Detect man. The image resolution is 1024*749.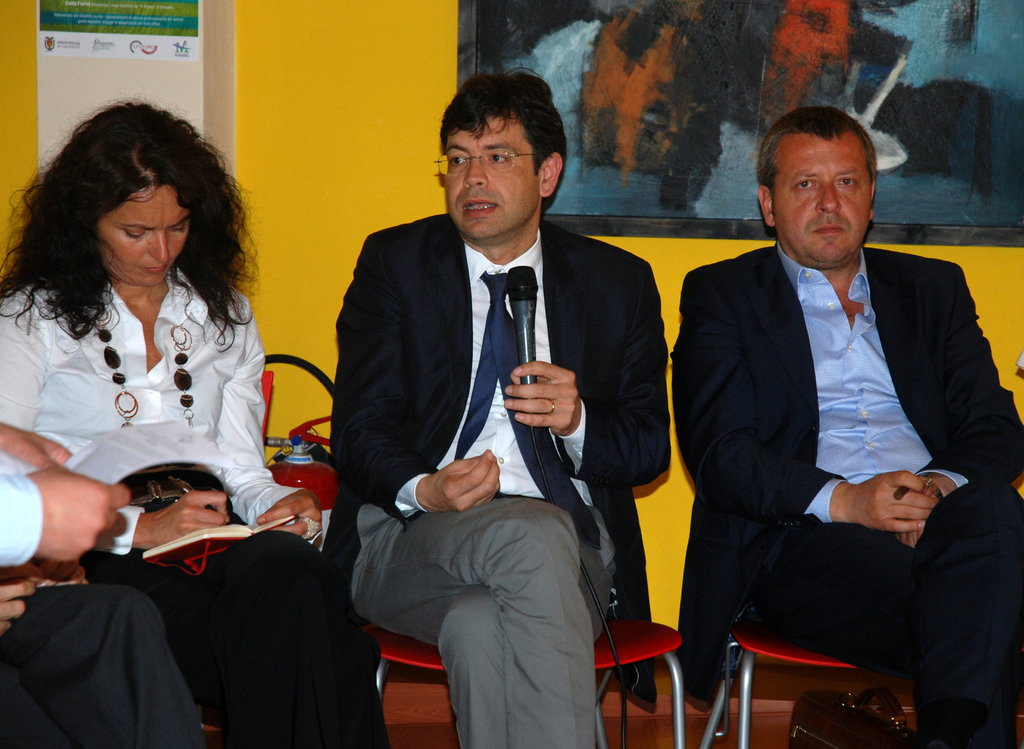
[661, 97, 1005, 729].
